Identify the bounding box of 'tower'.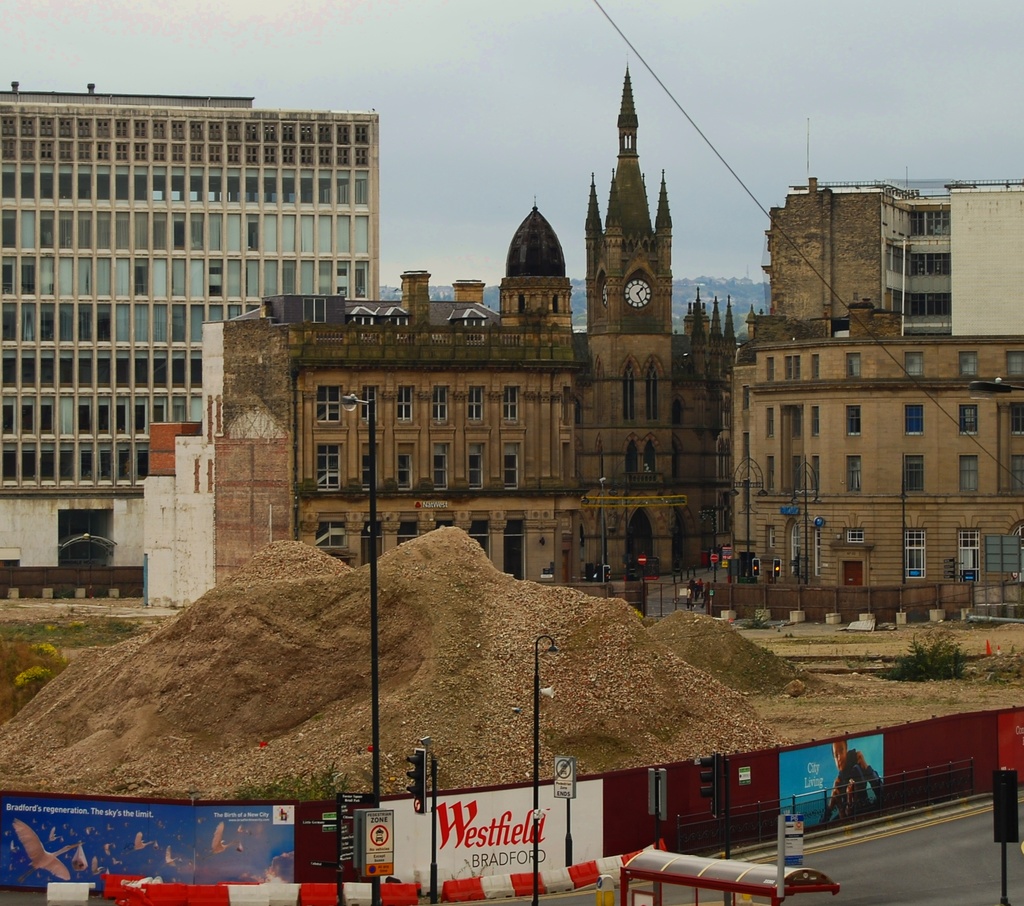
l=450, t=281, r=487, b=311.
